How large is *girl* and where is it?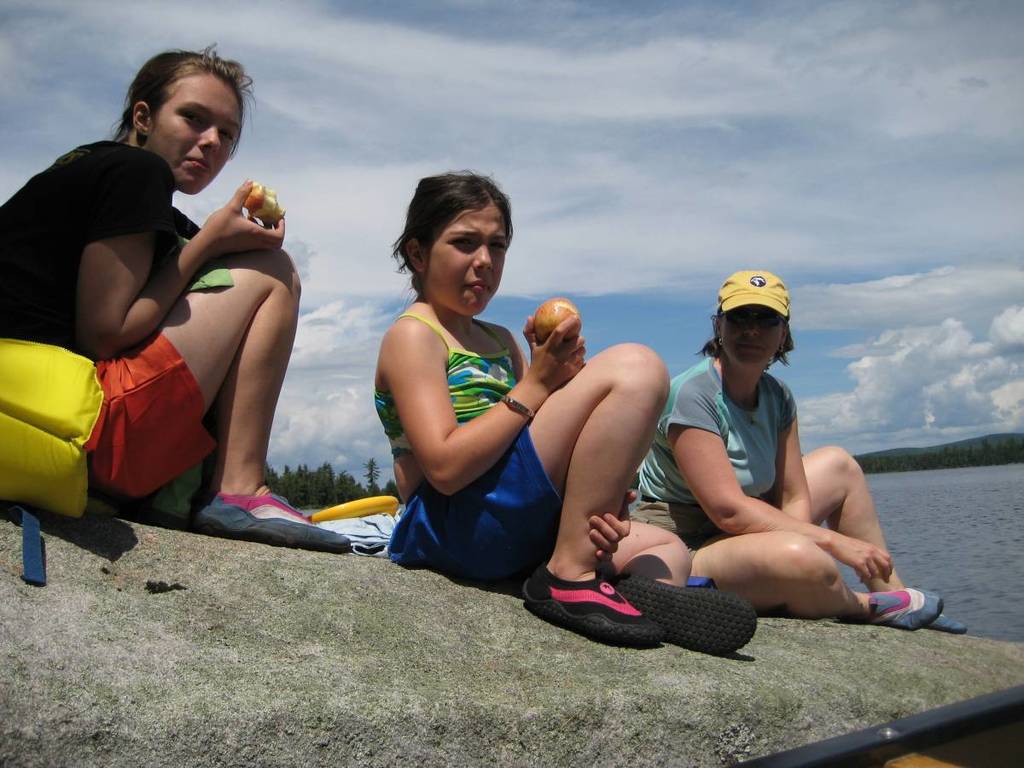
Bounding box: select_region(371, 167, 761, 664).
